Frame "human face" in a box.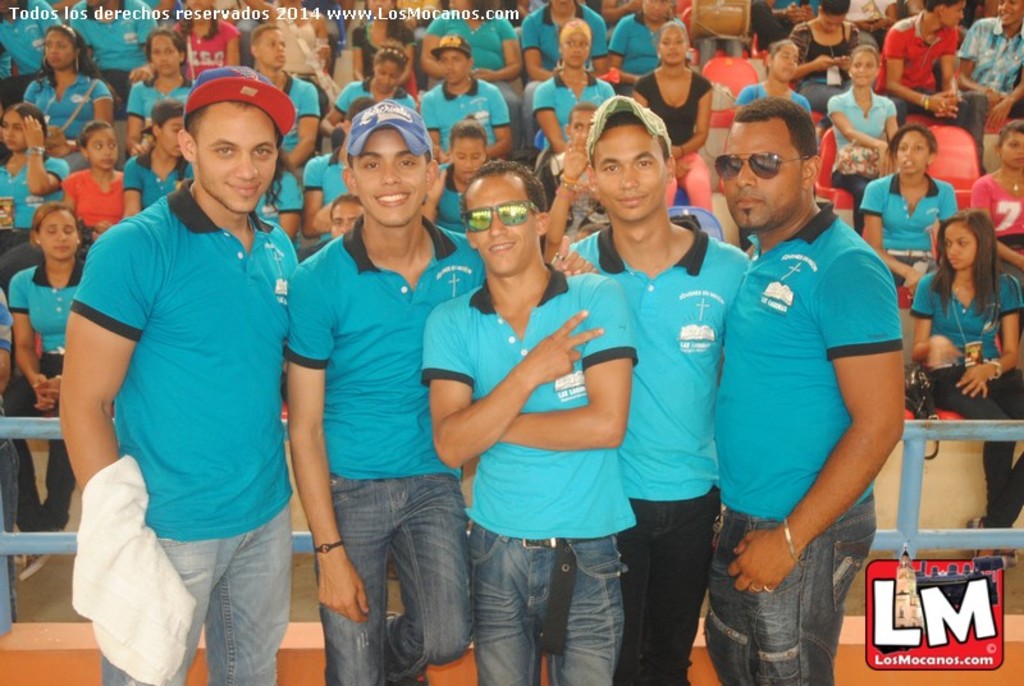
locate(467, 170, 539, 273).
